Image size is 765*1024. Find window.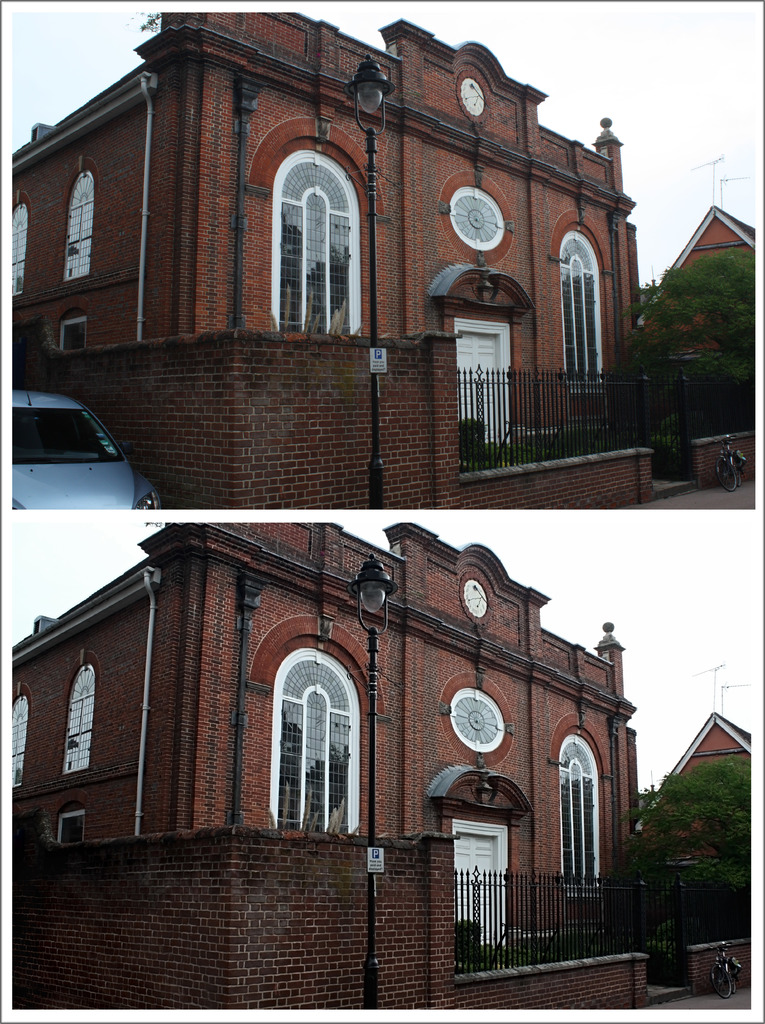
detection(10, 695, 26, 788).
